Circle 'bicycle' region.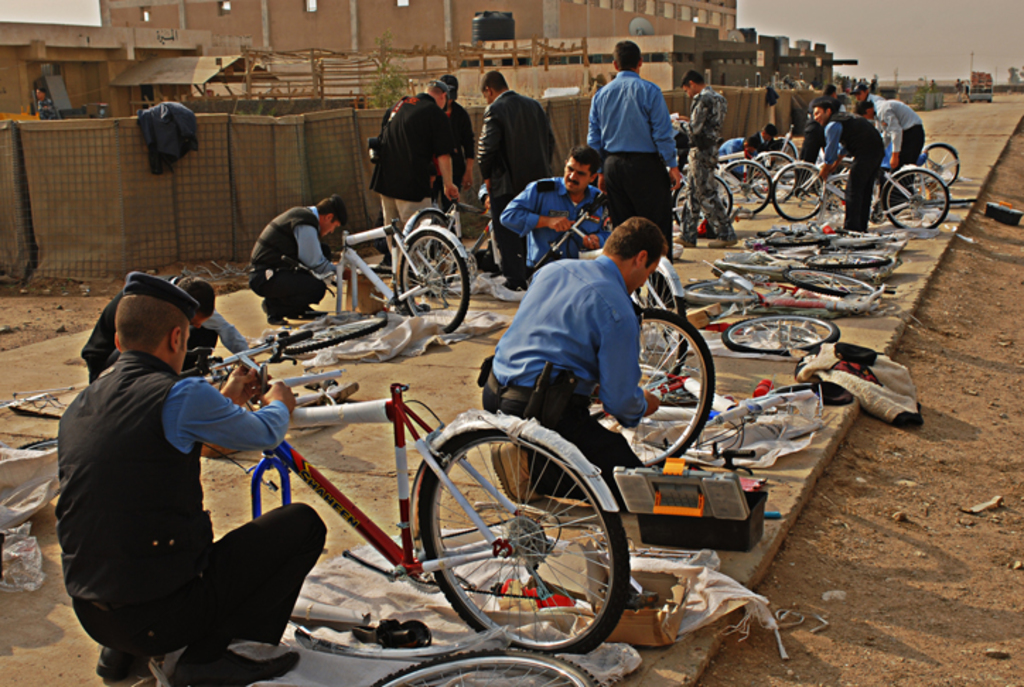
Region: (687,278,877,325).
